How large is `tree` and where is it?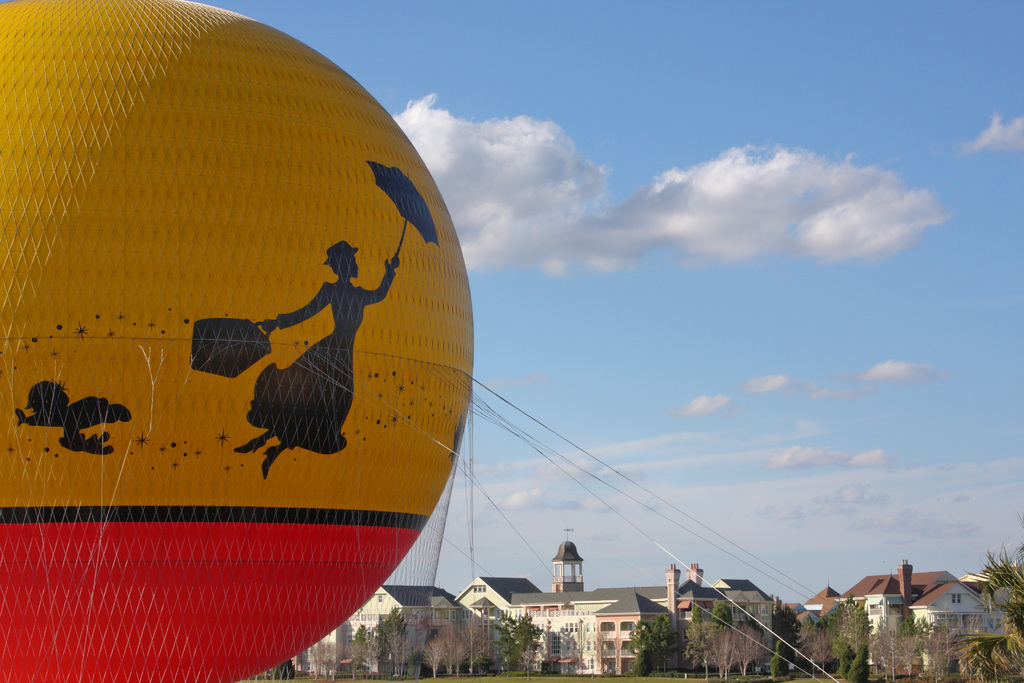
Bounding box: left=509, top=612, right=546, bottom=680.
